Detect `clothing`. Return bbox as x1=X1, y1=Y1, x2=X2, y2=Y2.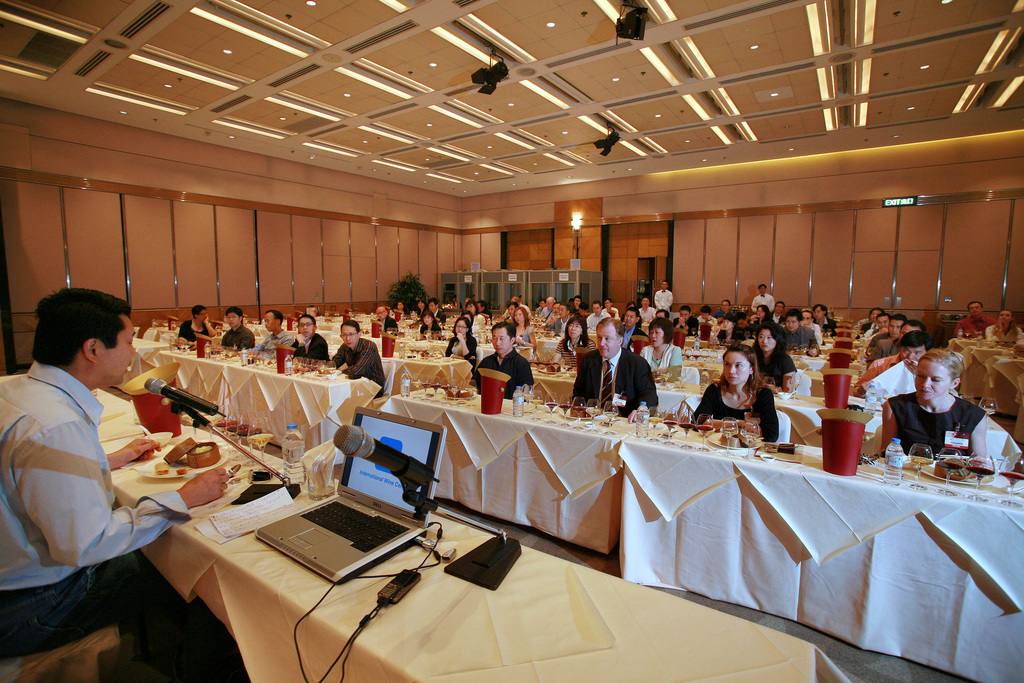
x1=601, y1=306, x2=617, y2=322.
